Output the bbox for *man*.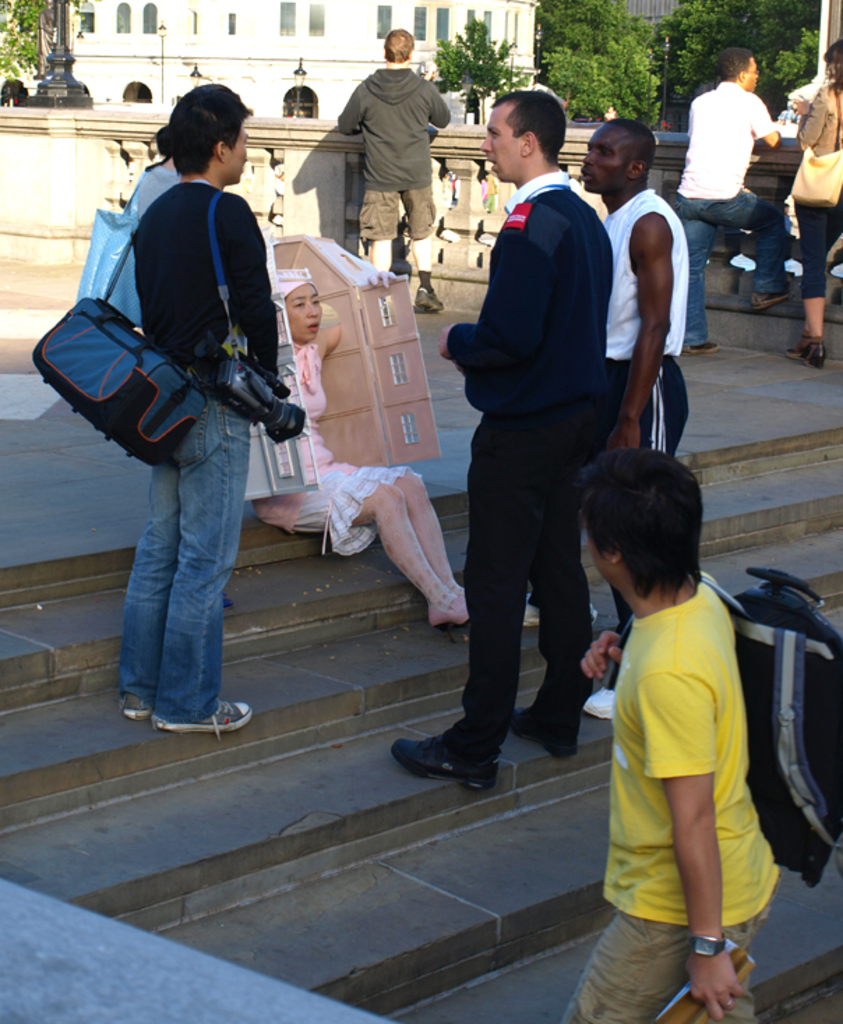
678,40,783,353.
